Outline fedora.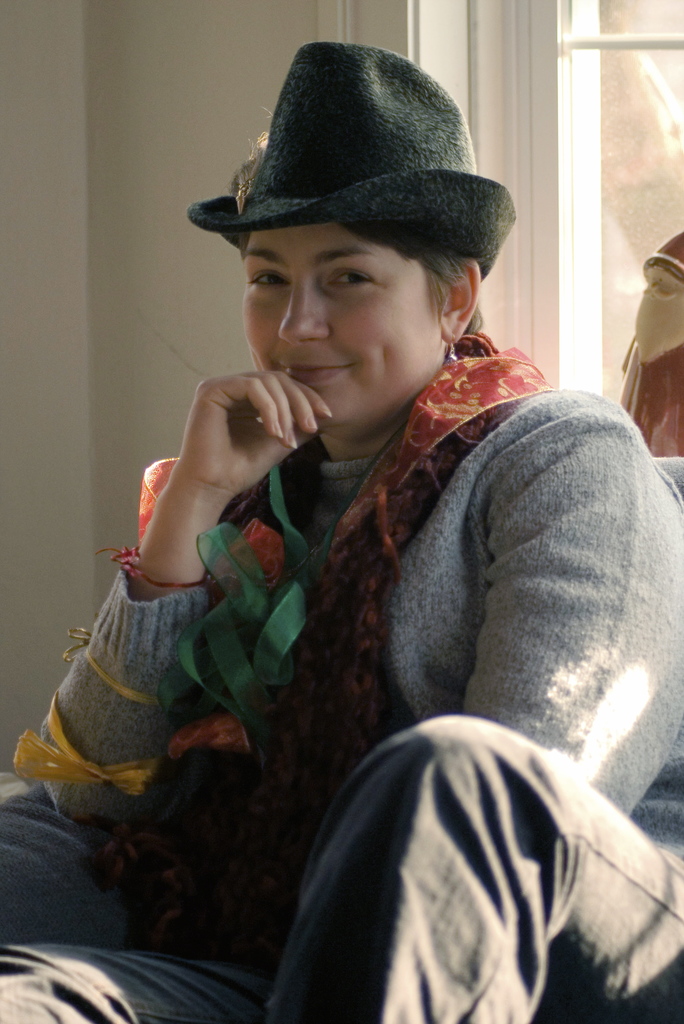
Outline: [188,39,524,310].
